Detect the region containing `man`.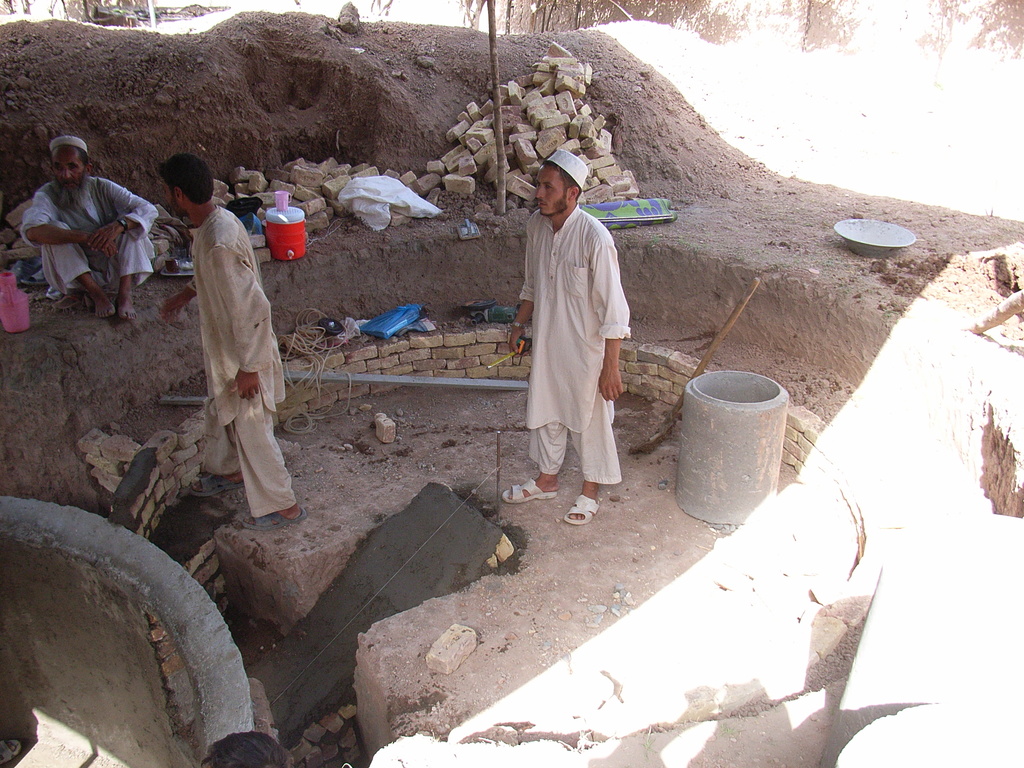
box(187, 154, 291, 524).
